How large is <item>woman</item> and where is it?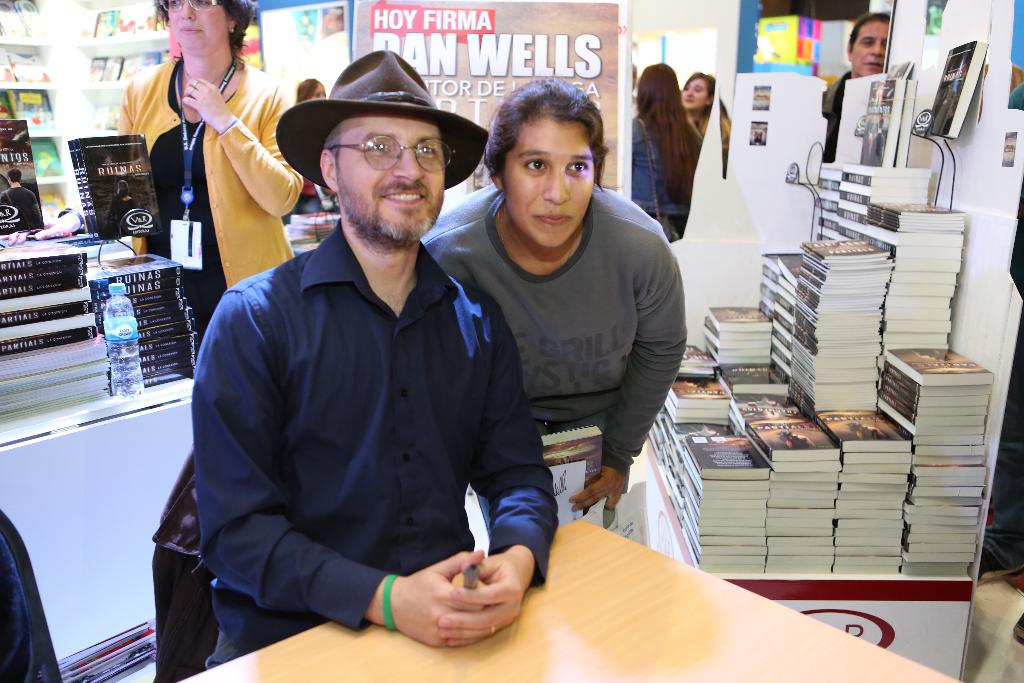
Bounding box: [x1=628, y1=60, x2=701, y2=242].
